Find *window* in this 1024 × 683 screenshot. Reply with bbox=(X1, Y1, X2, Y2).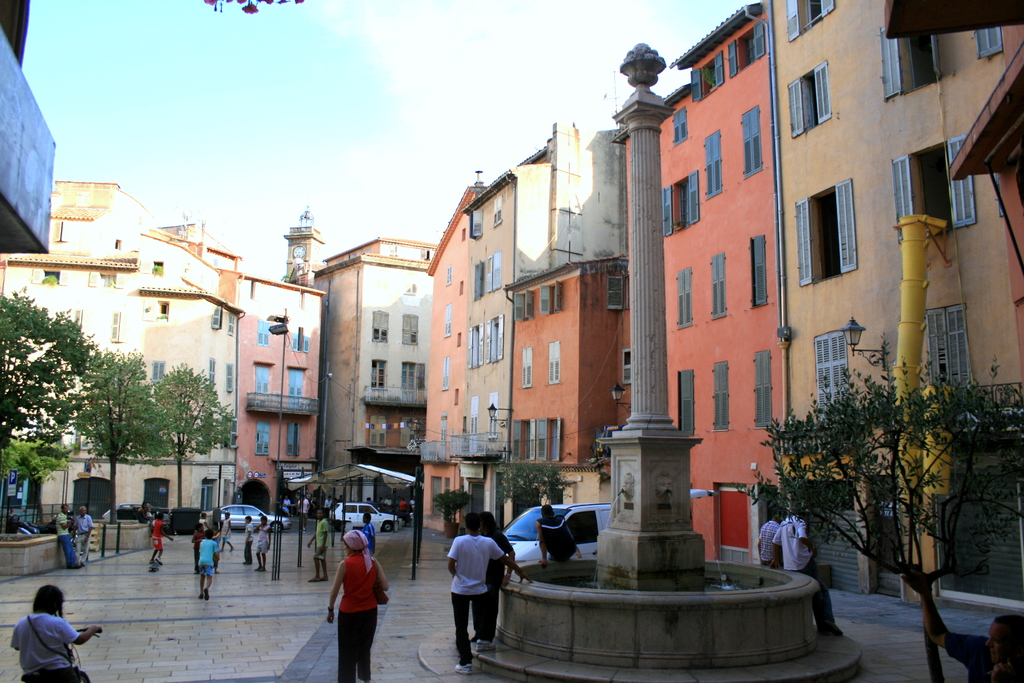
bbox=(401, 363, 426, 389).
